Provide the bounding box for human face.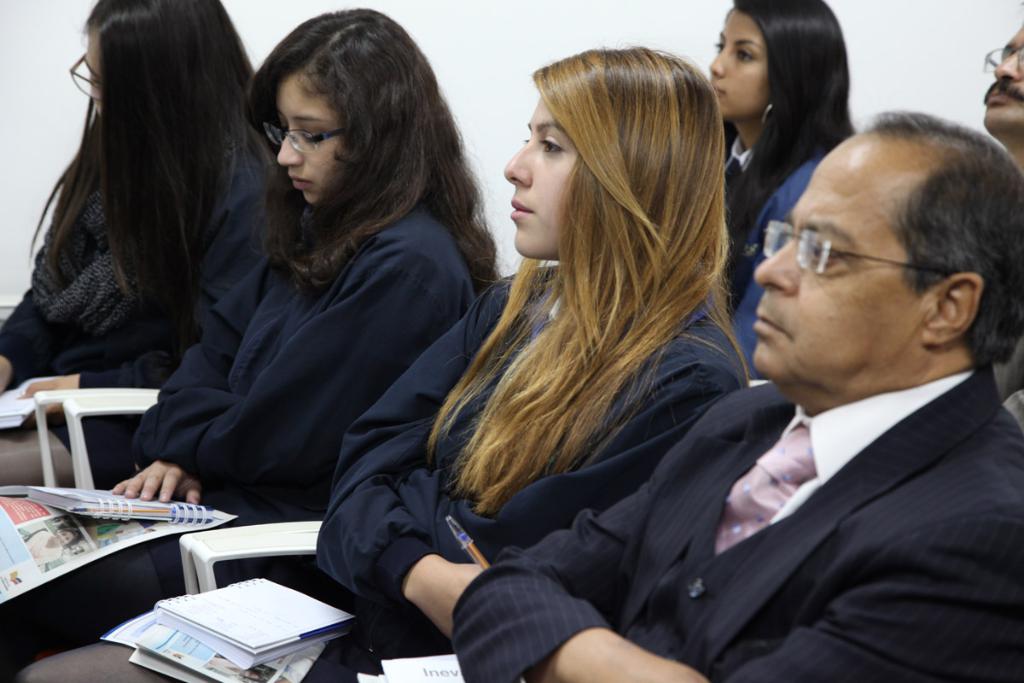
{"left": 77, "top": 23, "right": 102, "bottom": 120}.
